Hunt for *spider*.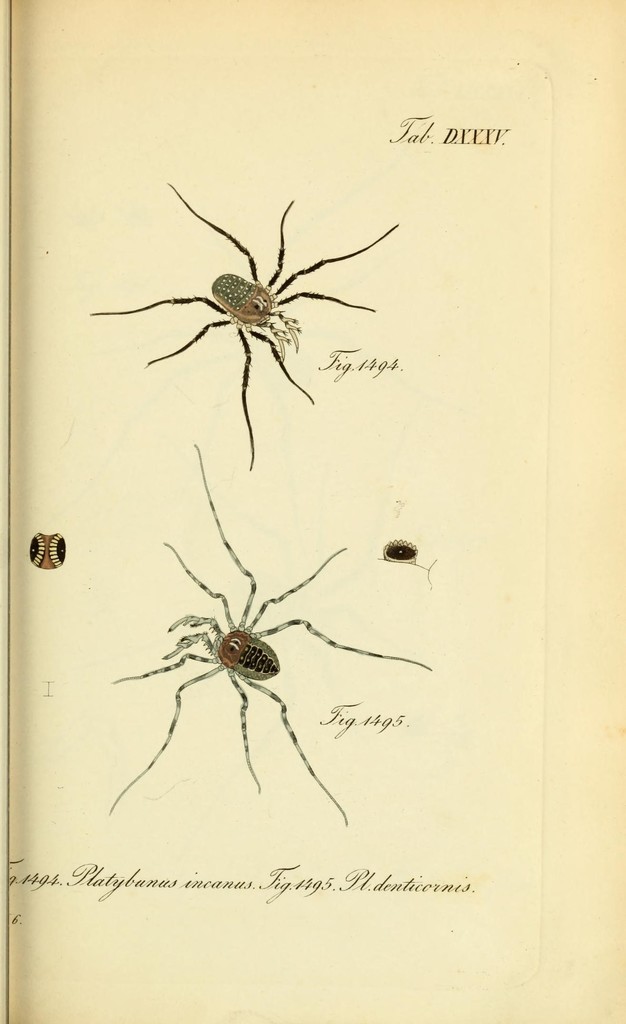
Hunted down at (82, 191, 391, 477).
